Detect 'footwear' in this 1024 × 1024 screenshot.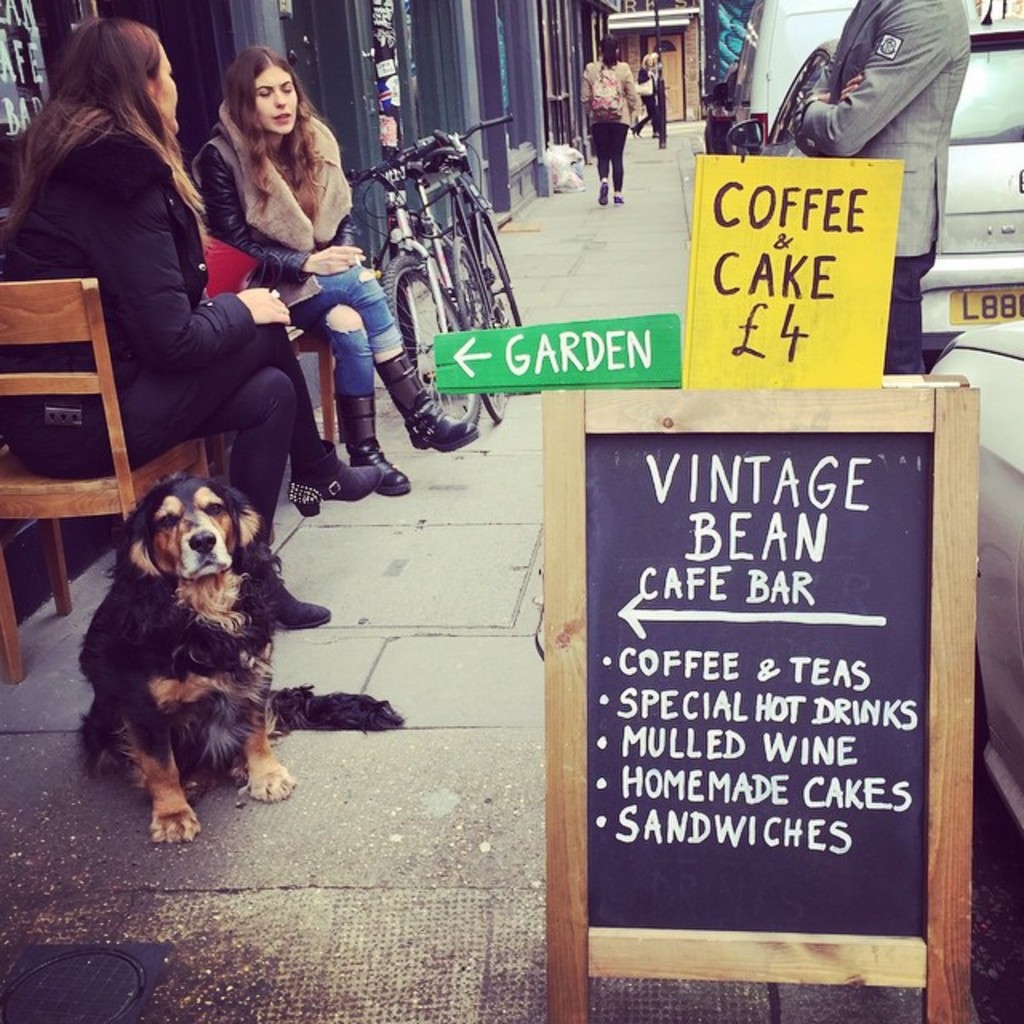
Detection: region(339, 390, 414, 498).
